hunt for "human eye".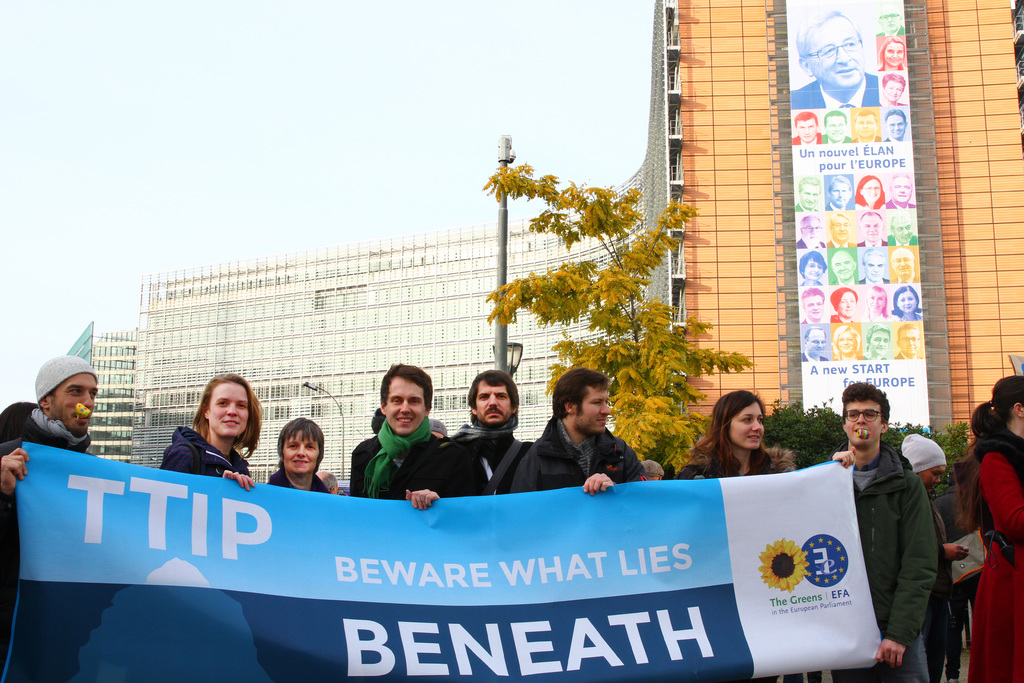
Hunted down at locate(875, 340, 881, 343).
